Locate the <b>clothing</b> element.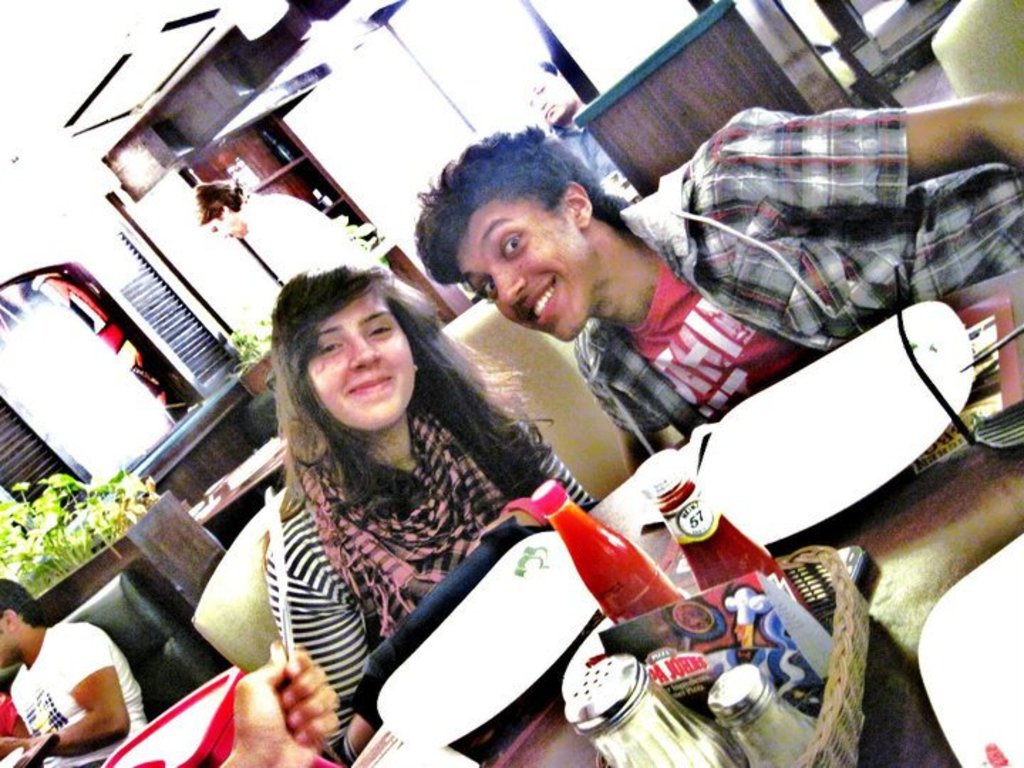
Element bbox: (603, 84, 997, 411).
